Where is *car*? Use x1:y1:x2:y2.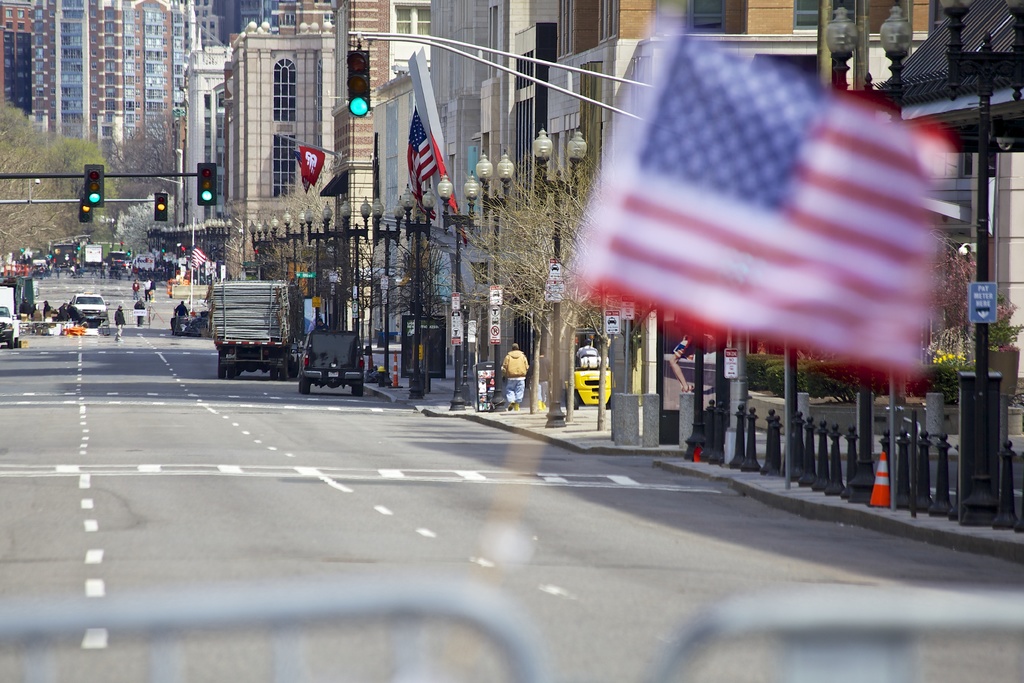
73:294:110:325.
